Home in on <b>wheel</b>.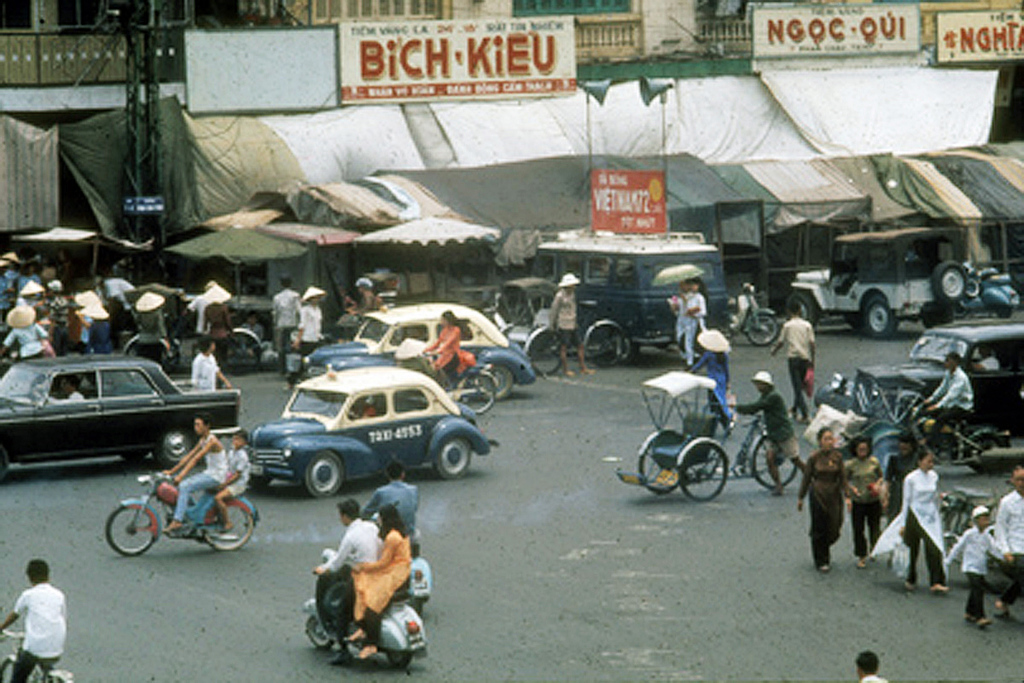
Homed in at select_region(778, 285, 826, 330).
